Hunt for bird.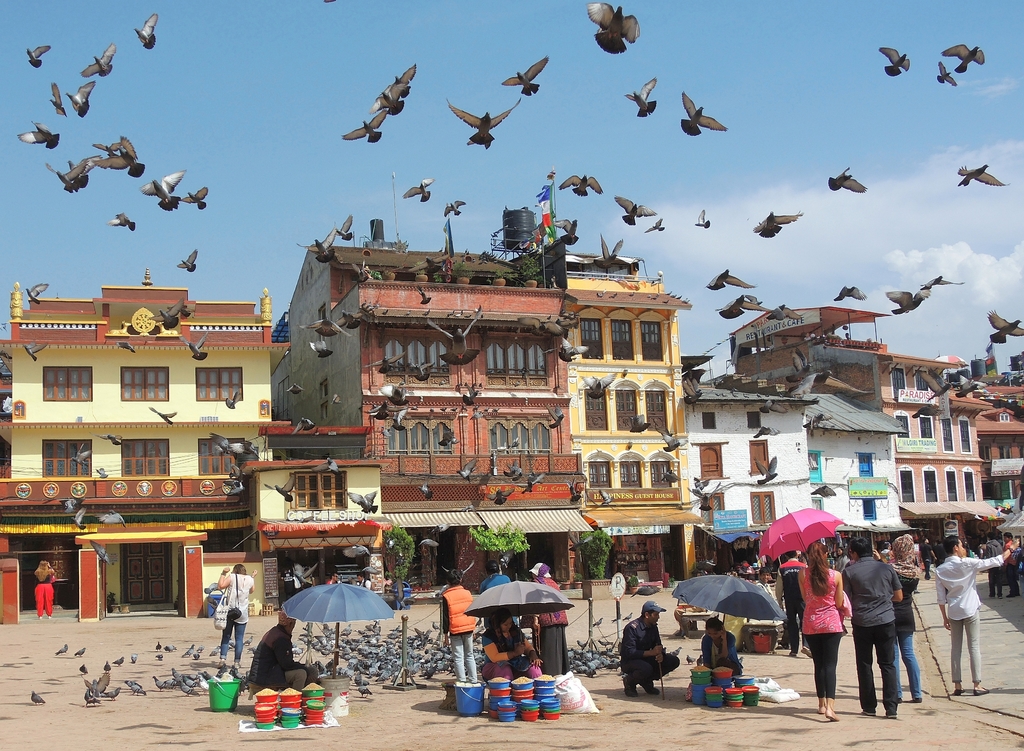
Hunted down at crop(74, 649, 86, 659).
